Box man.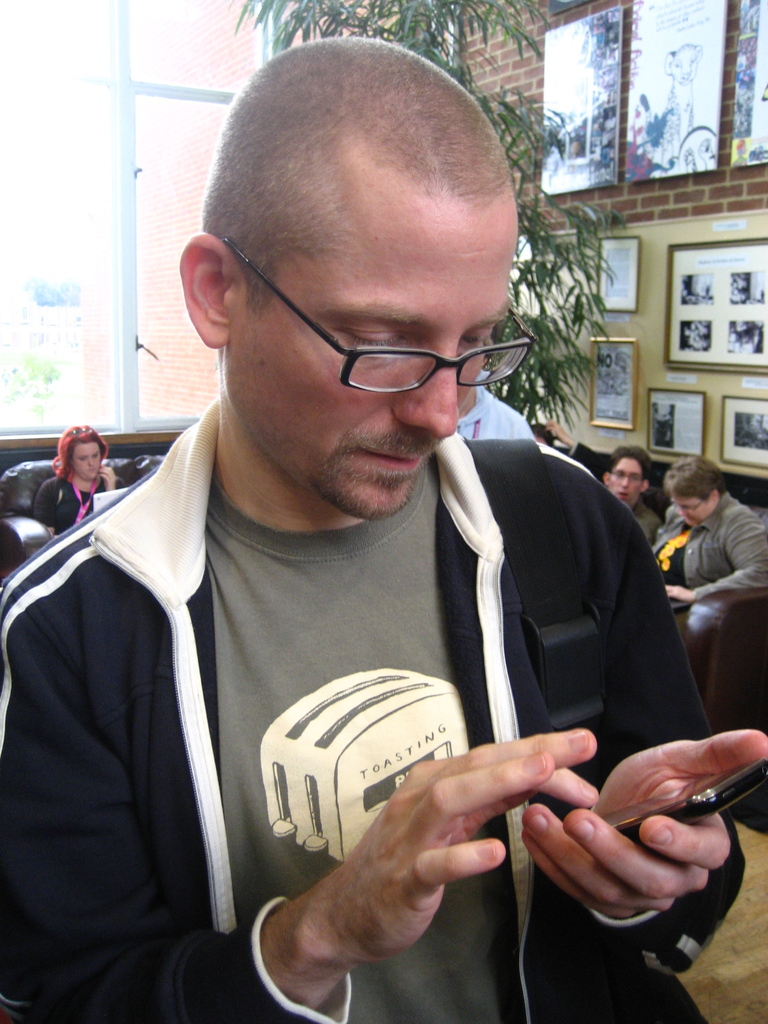
box=[659, 448, 762, 616].
